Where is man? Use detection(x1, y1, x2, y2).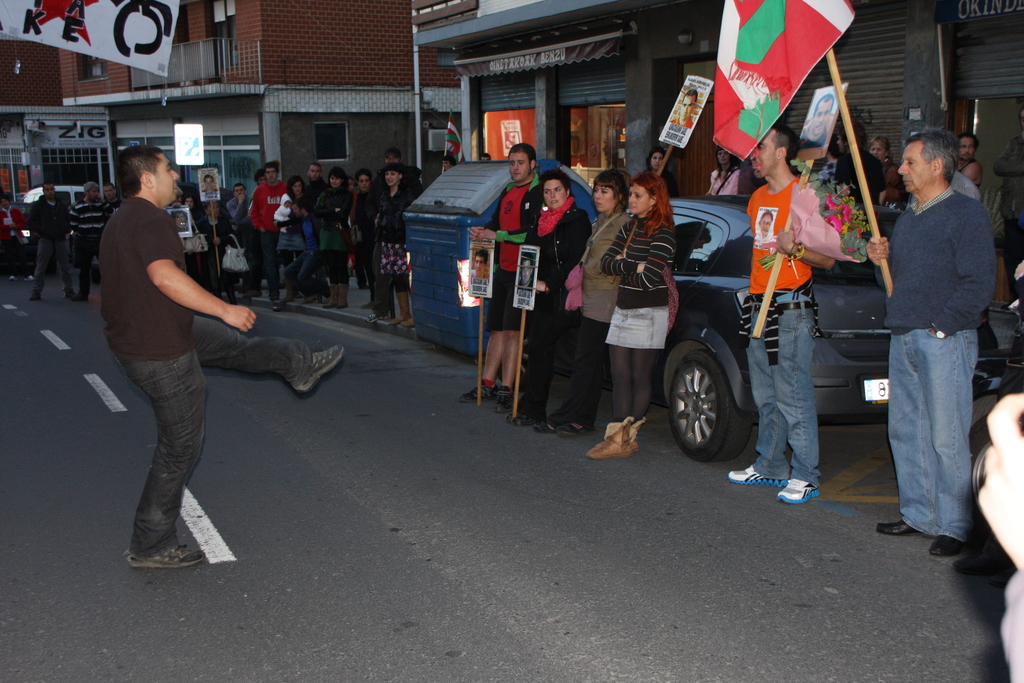
detection(480, 153, 492, 160).
